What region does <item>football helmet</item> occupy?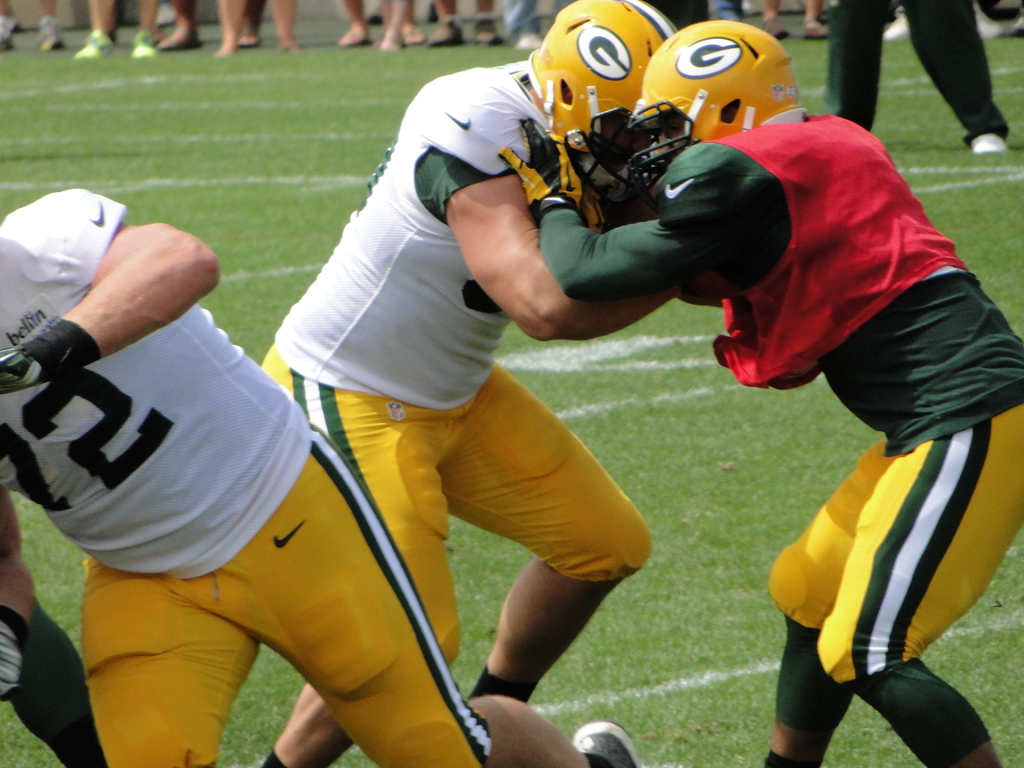
628,19,808,204.
